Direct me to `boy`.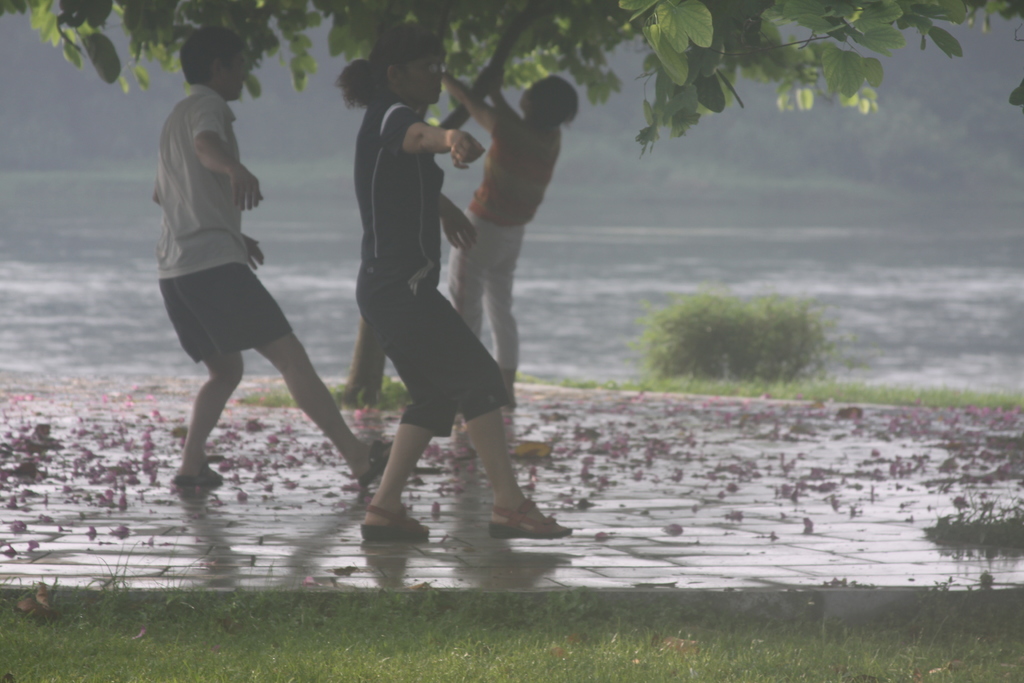
Direction: 335/23/578/547.
